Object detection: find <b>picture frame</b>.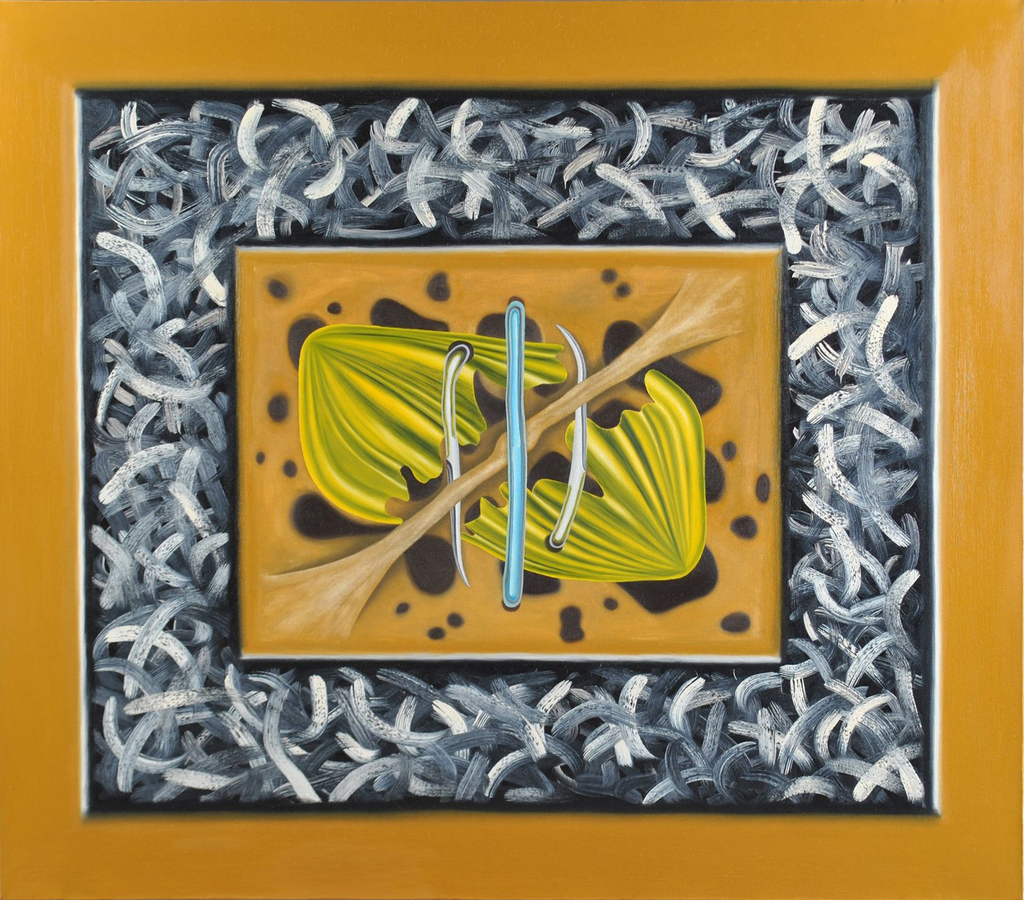
detection(0, 0, 1023, 899).
